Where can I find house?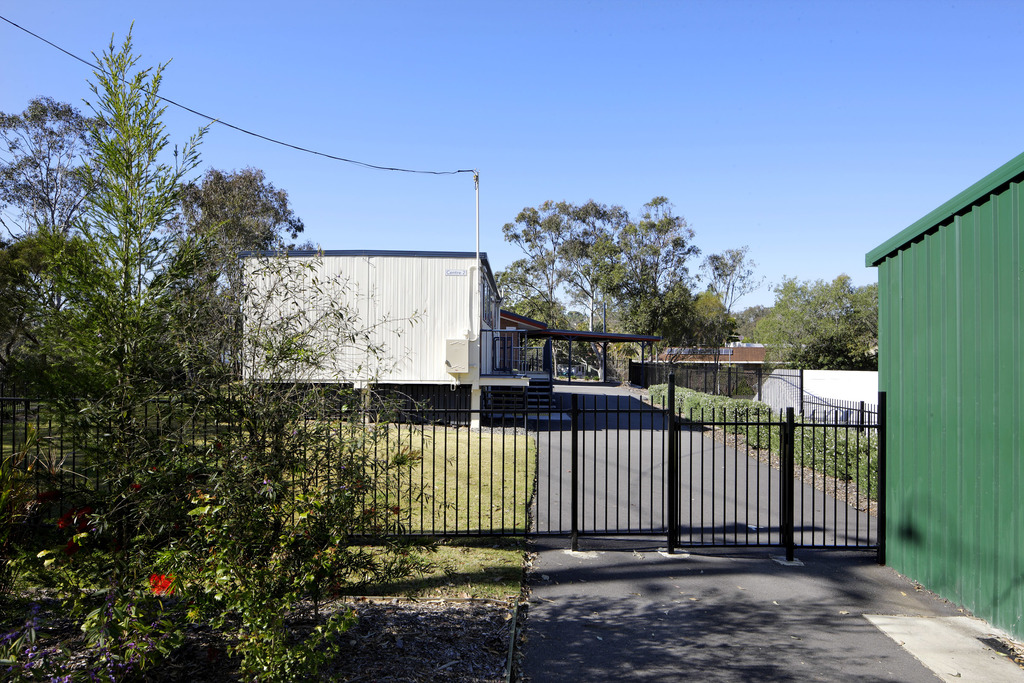
You can find it at pyautogui.locateOnScreen(237, 251, 504, 427).
